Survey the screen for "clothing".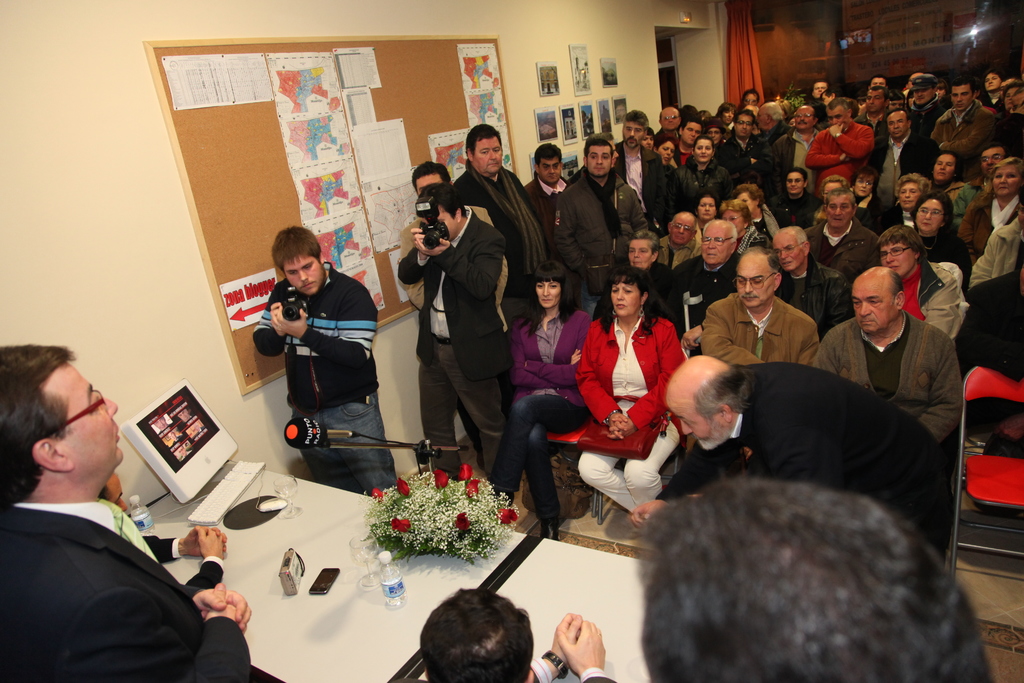
Survey found: <bbox>782, 263, 858, 325</bbox>.
